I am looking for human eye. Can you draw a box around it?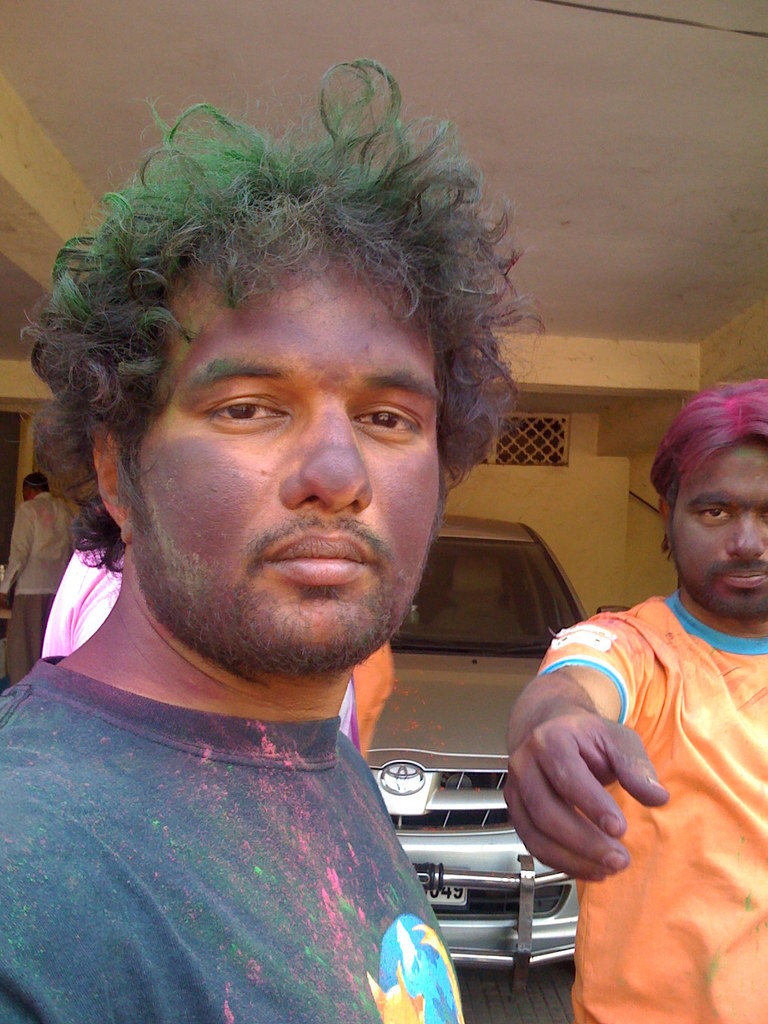
Sure, the bounding box is <bbox>350, 397, 429, 442</bbox>.
